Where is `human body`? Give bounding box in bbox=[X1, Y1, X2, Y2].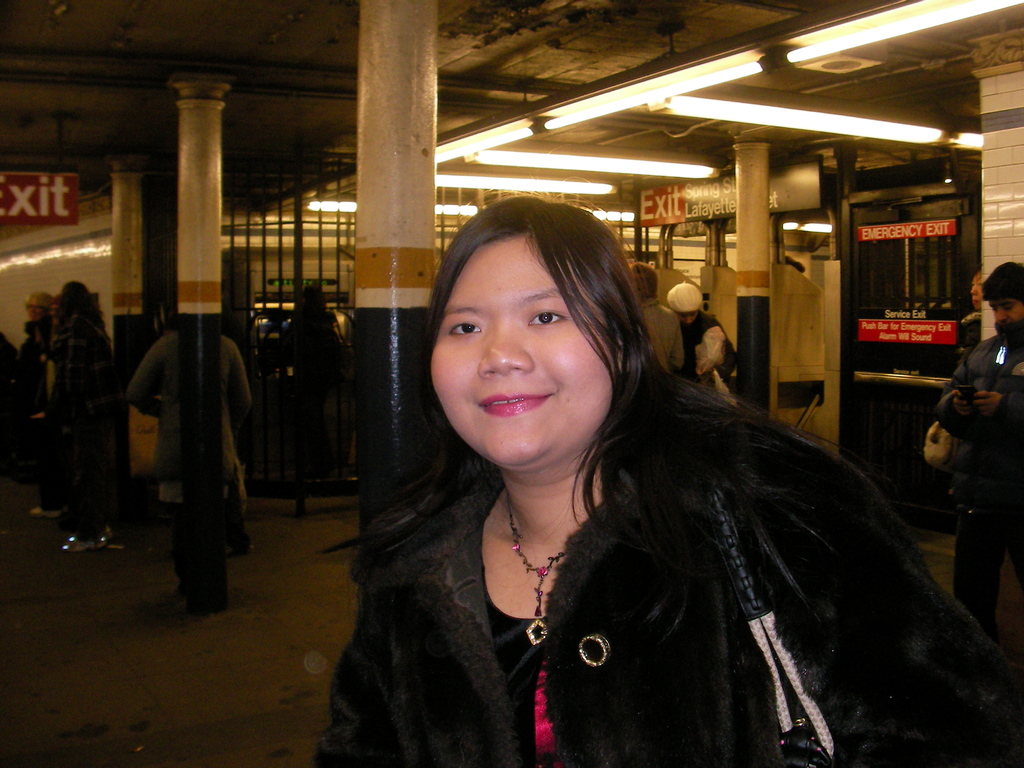
bbox=[668, 279, 737, 408].
